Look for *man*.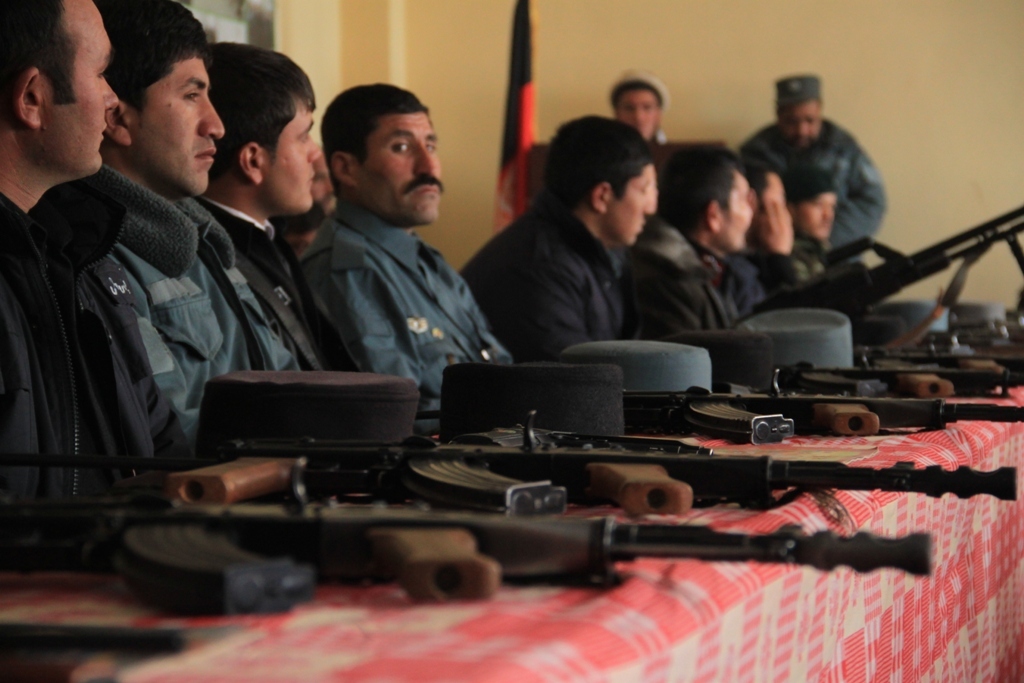
Found: rect(75, 168, 279, 471).
